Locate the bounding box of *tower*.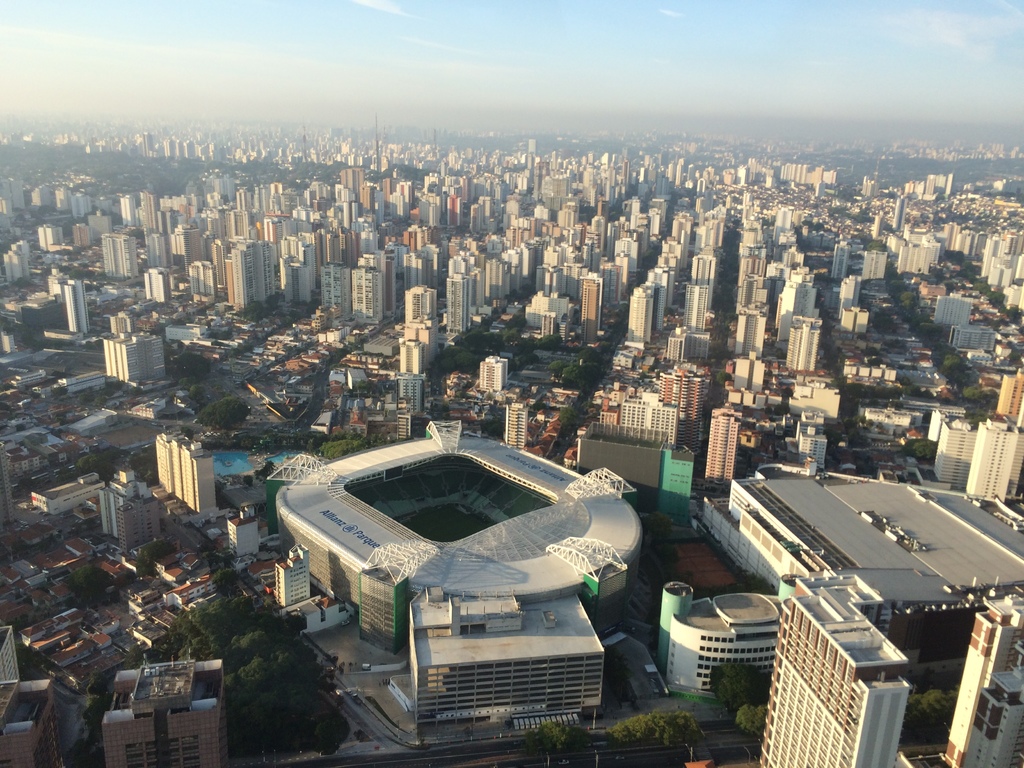
Bounding box: pyautogui.locateOnScreen(100, 236, 131, 274).
